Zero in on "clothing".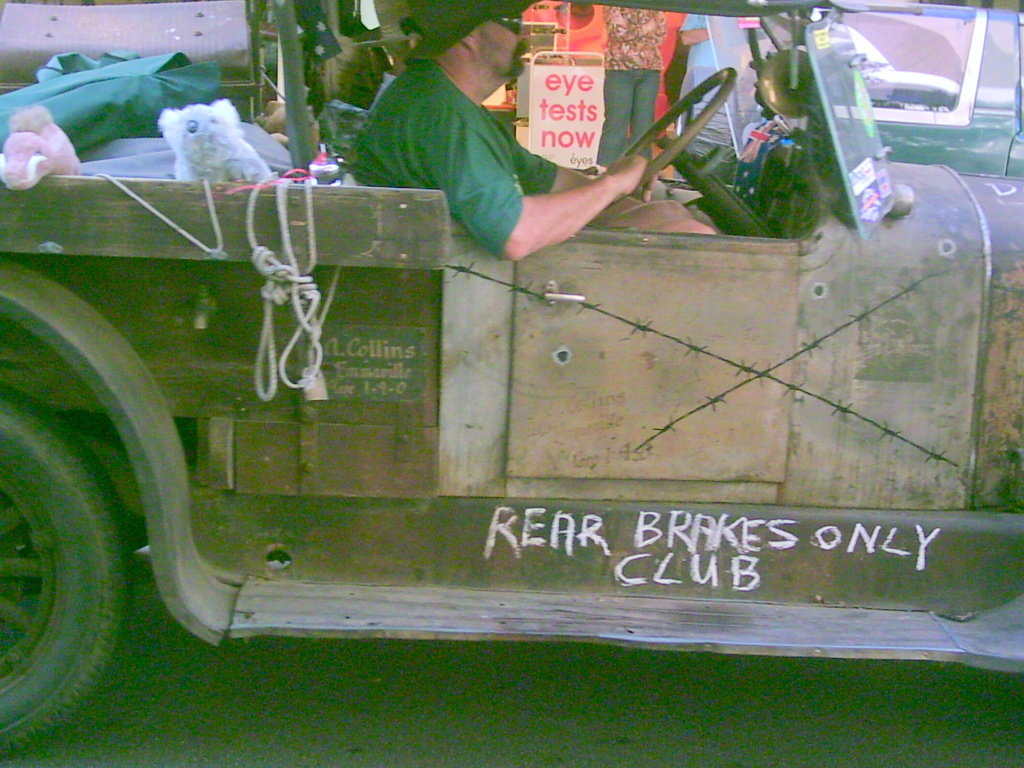
Zeroed in: region(331, 52, 570, 262).
